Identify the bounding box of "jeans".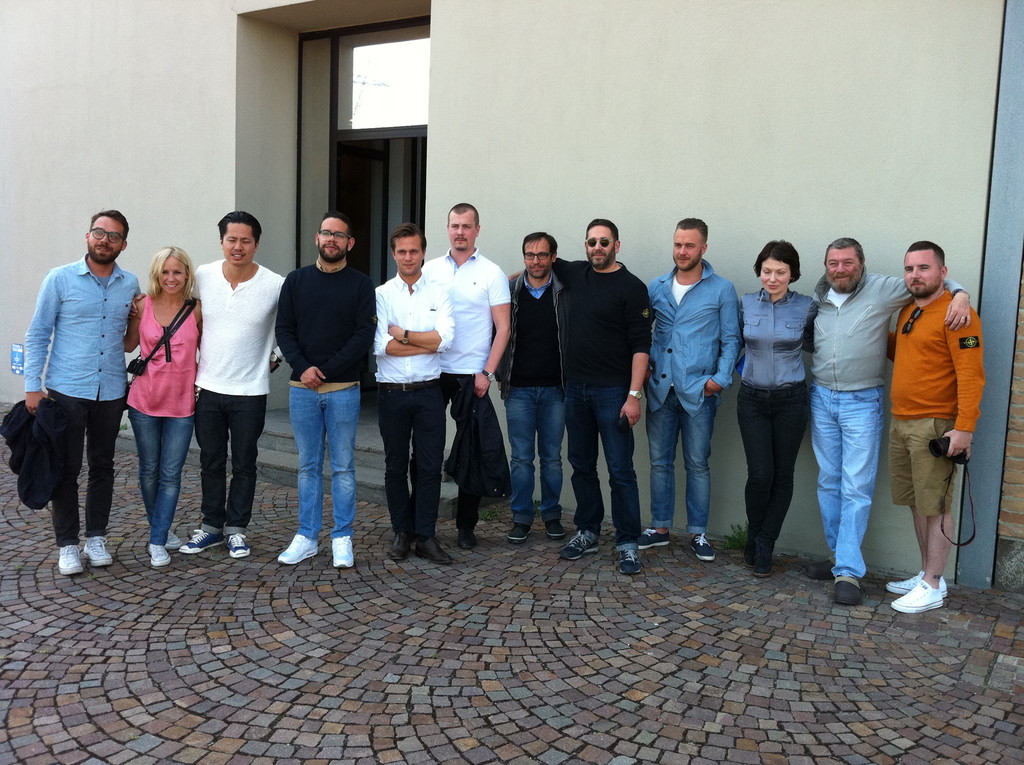
pyautogui.locateOnScreen(641, 388, 715, 526).
